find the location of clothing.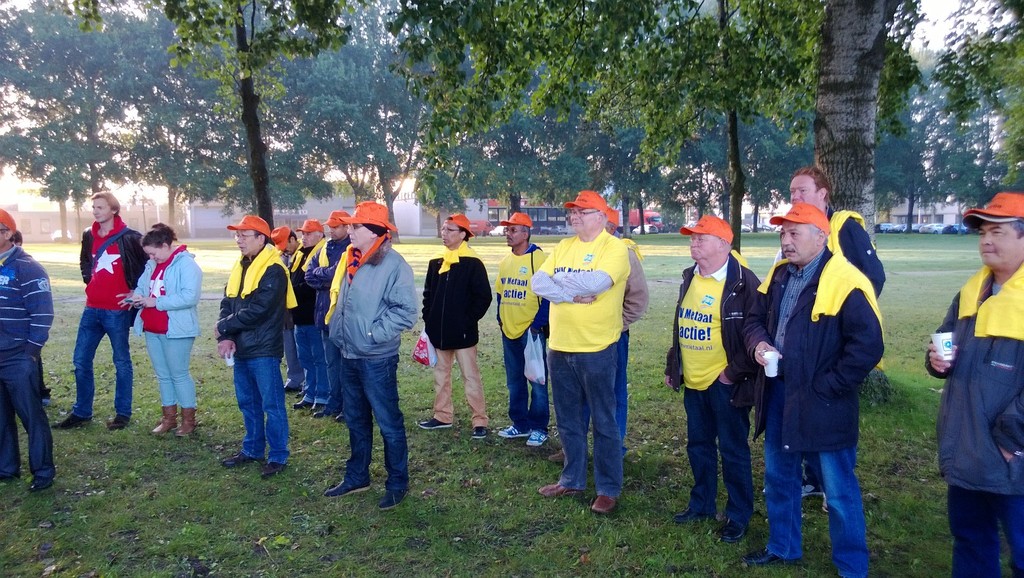
Location: 67 215 149 420.
